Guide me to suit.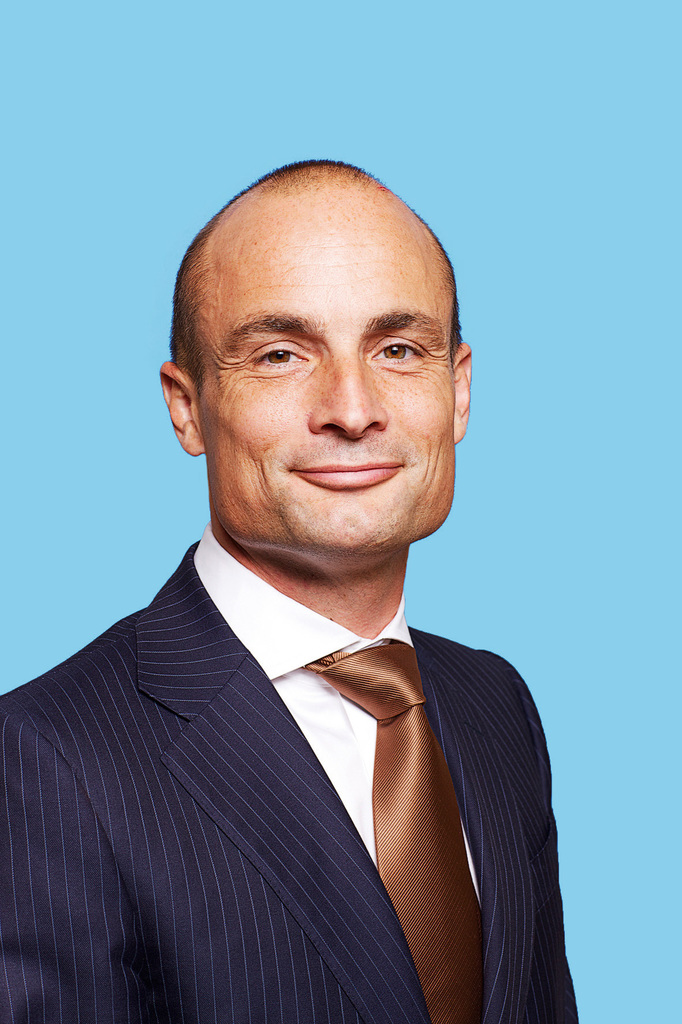
Guidance: detection(23, 517, 587, 1005).
